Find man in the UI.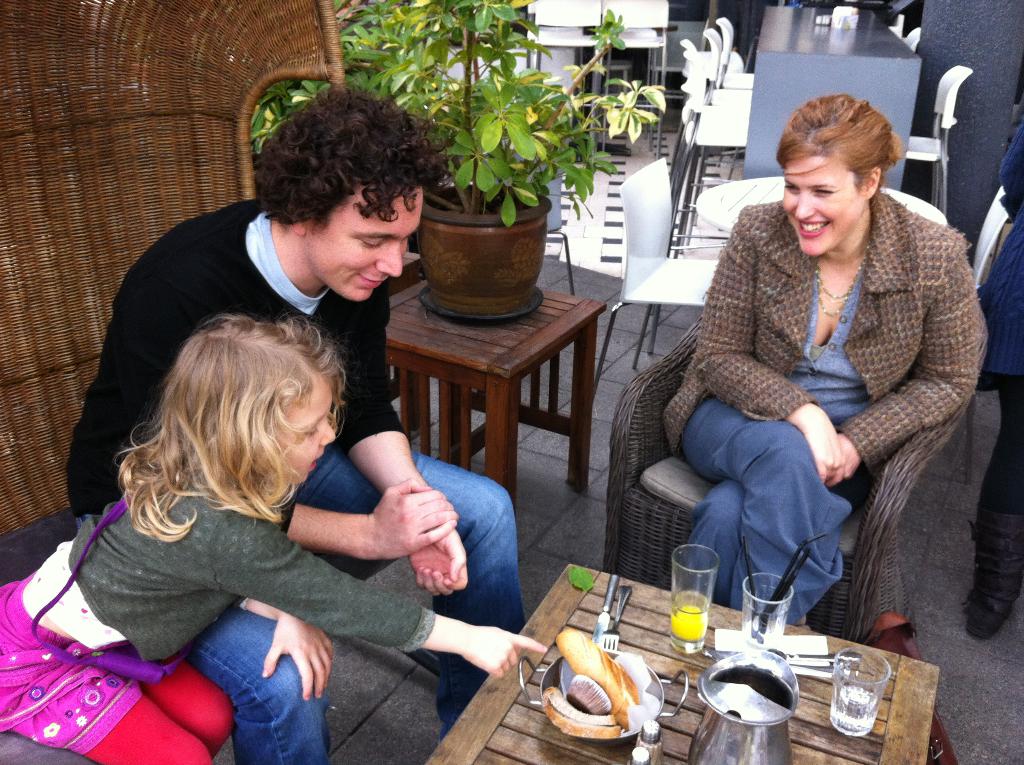
UI element at Rect(65, 74, 536, 744).
